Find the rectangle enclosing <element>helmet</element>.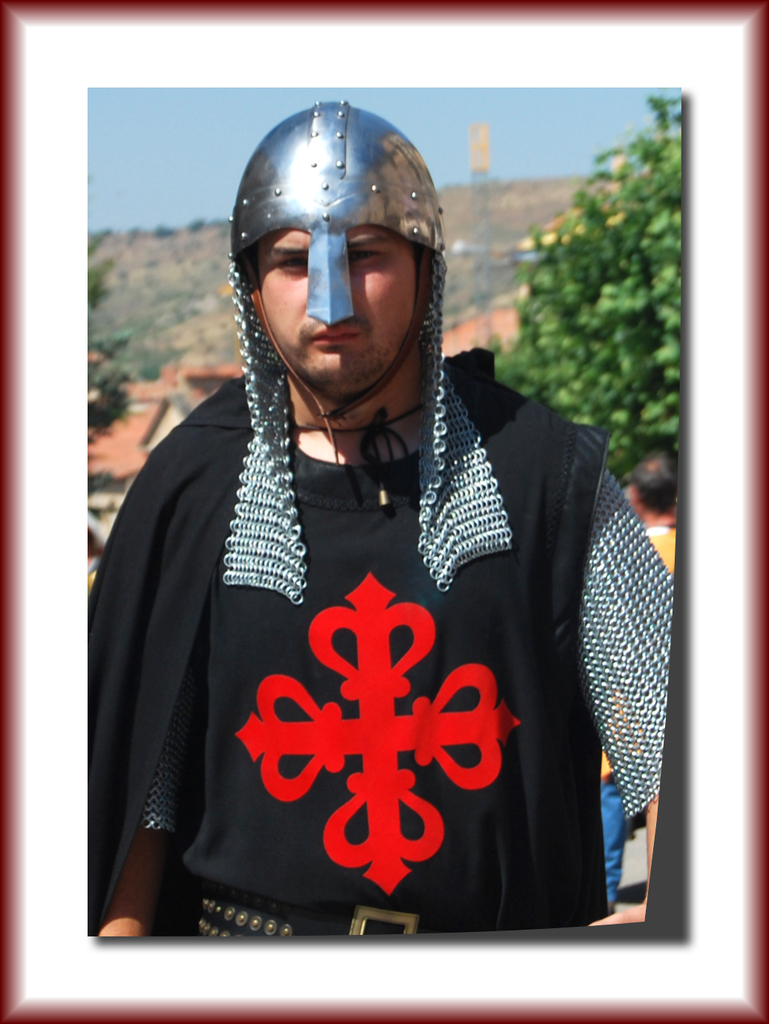
rect(220, 108, 455, 392).
